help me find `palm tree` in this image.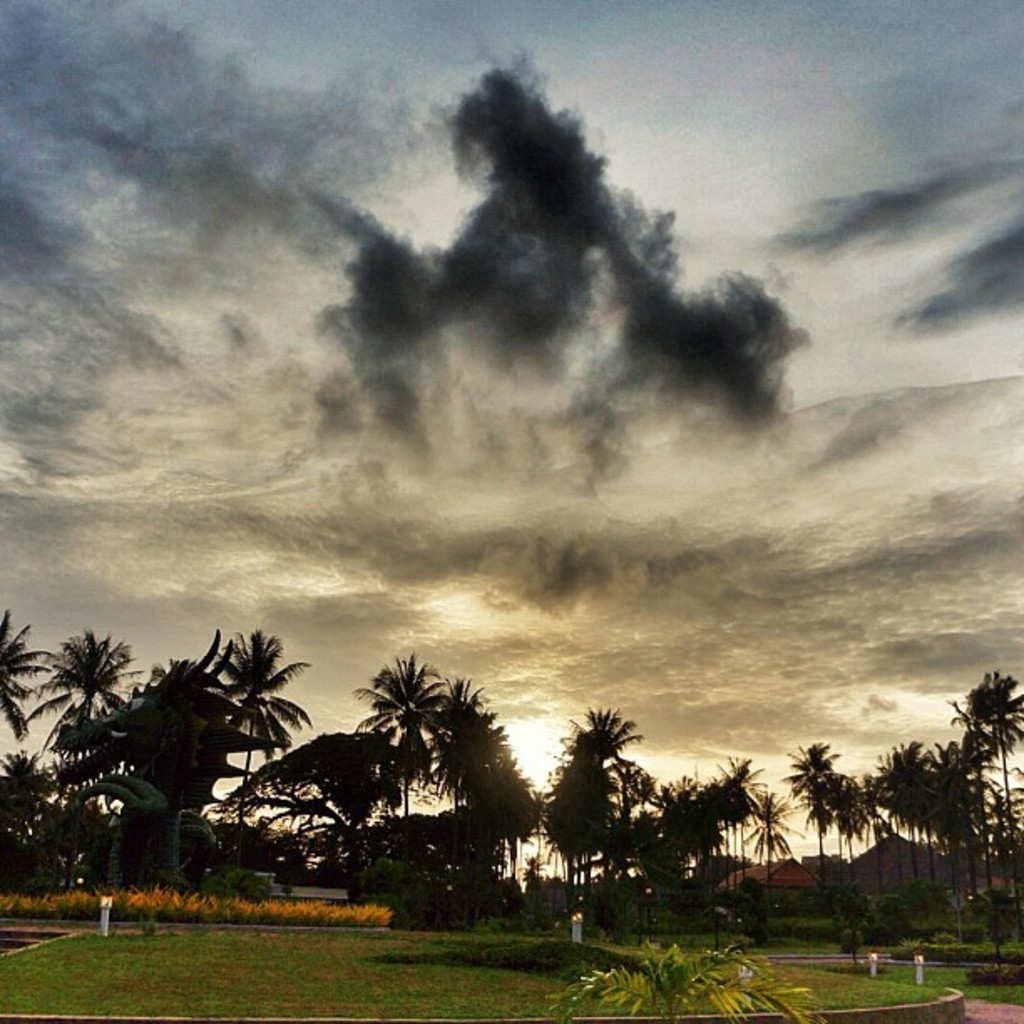
Found it: pyautogui.locateOnScreen(791, 735, 827, 868).
